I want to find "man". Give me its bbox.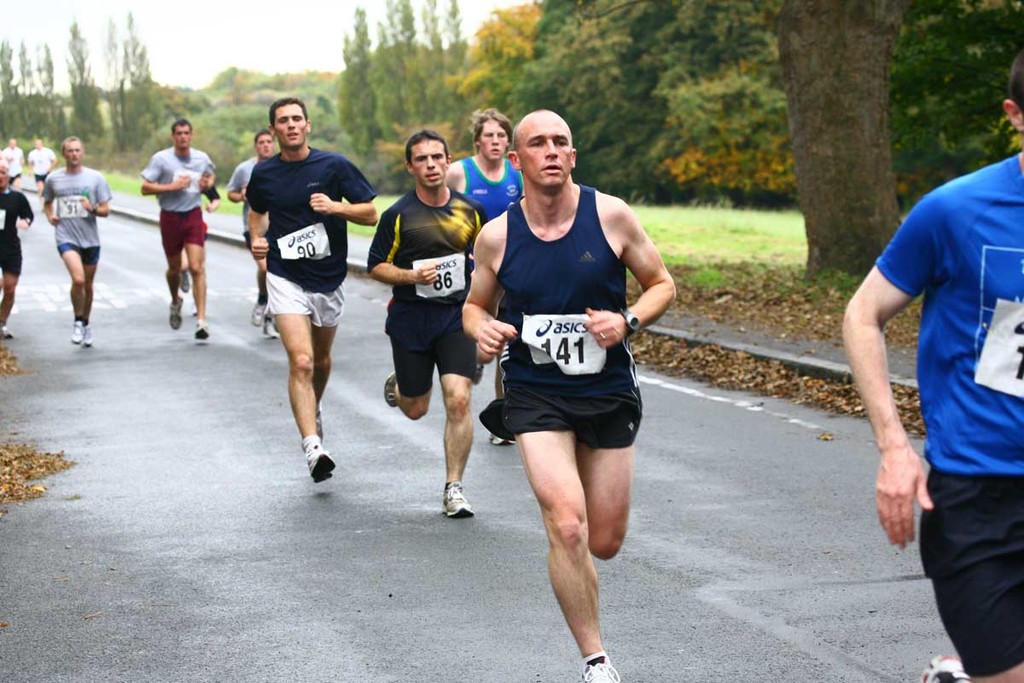
831, 44, 1023, 682.
